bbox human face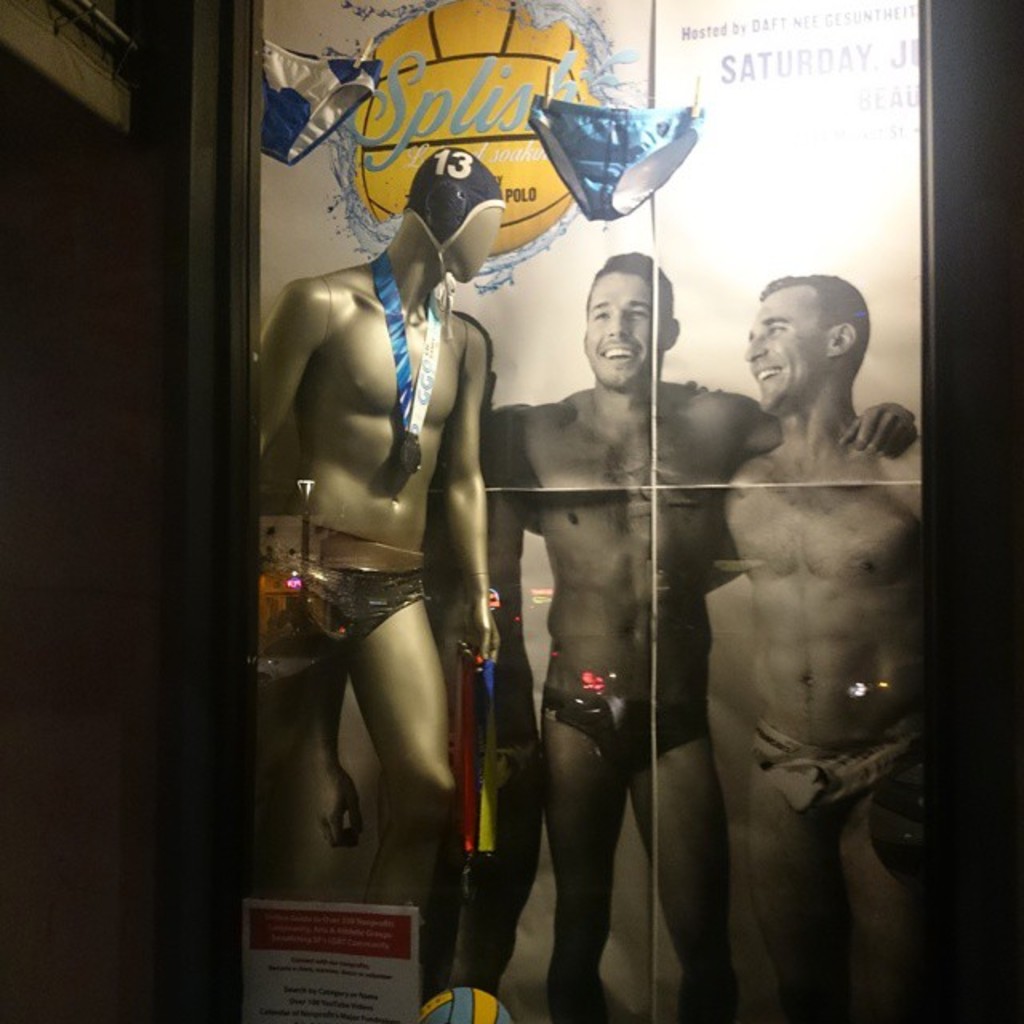
[582, 267, 662, 378]
